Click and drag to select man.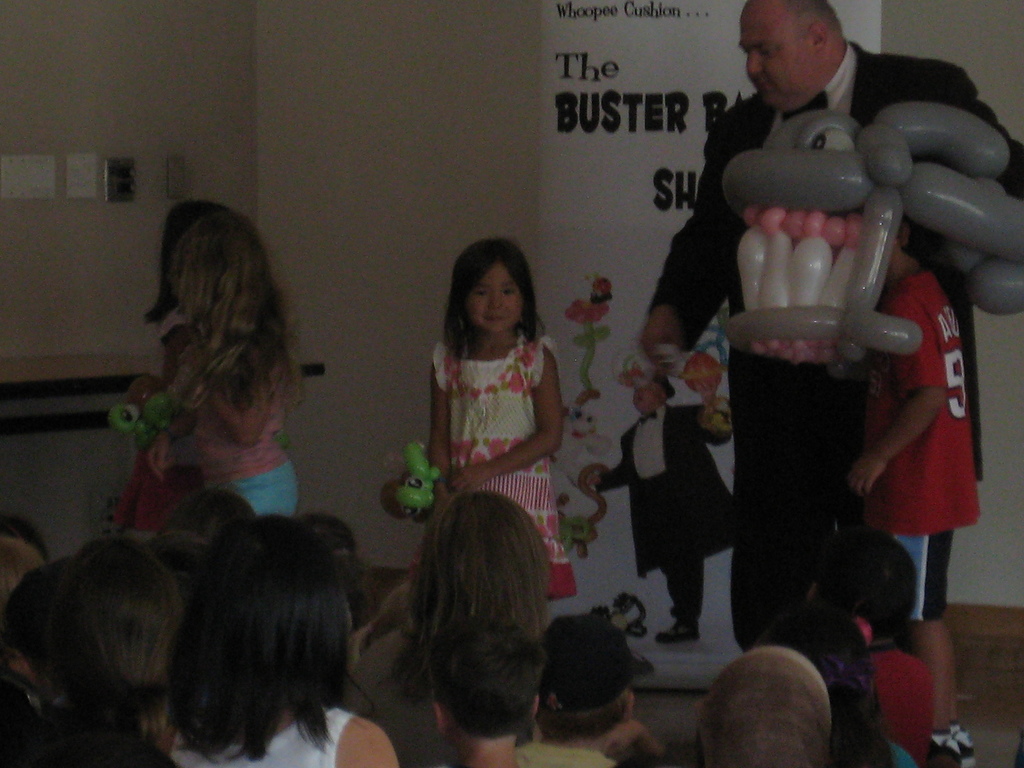
Selection: x1=637 y1=0 x2=1021 y2=651.
